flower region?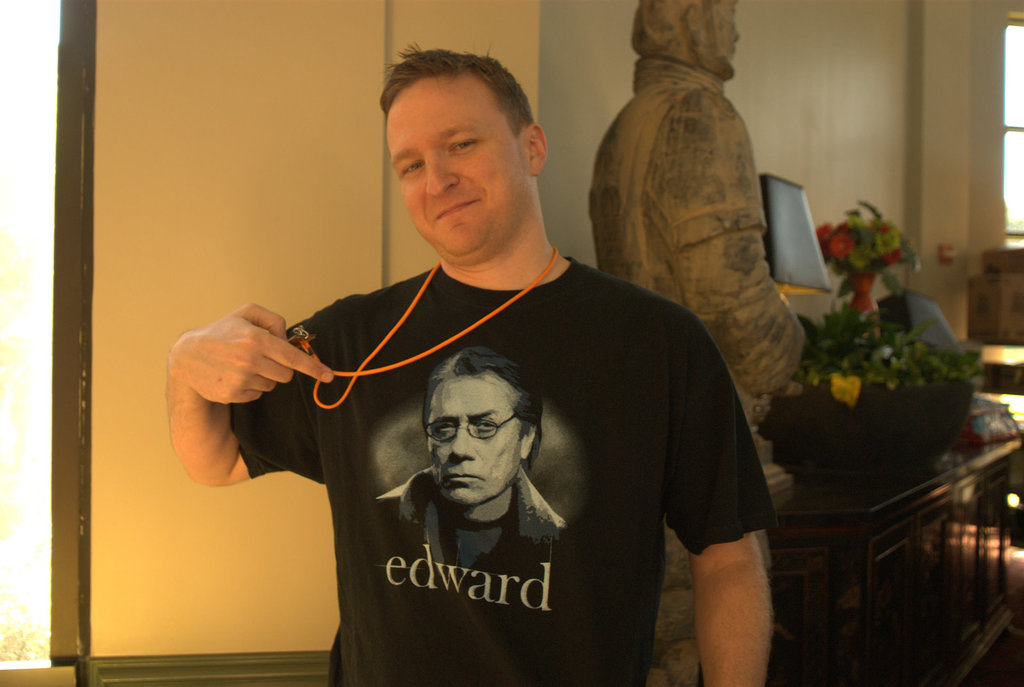
829,232,854,262
